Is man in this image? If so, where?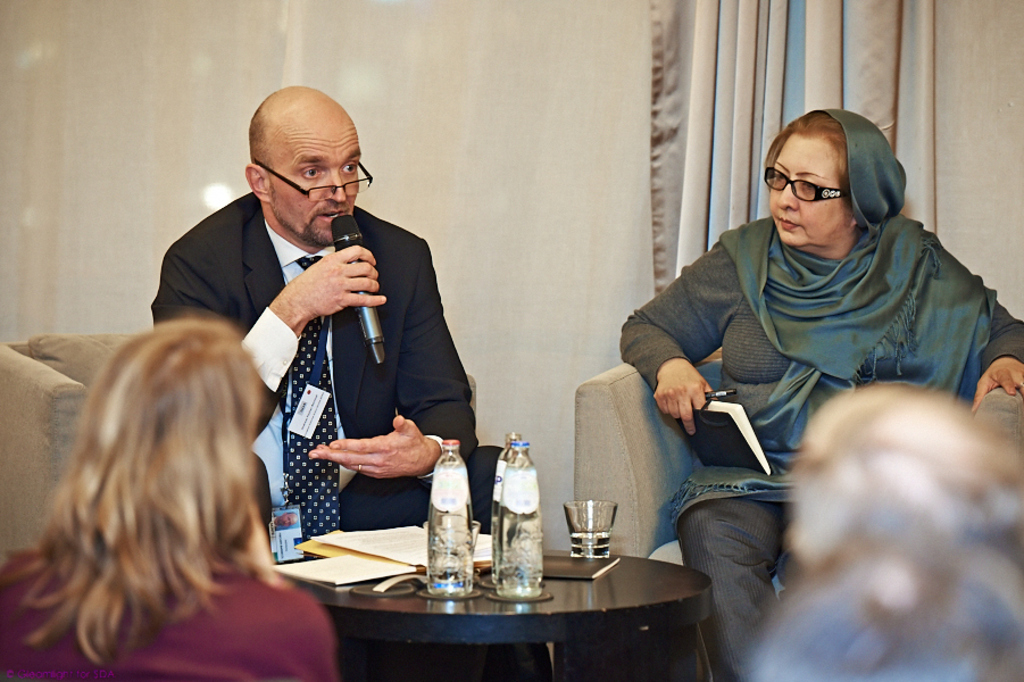
Yes, at left=183, top=107, right=481, bottom=577.
